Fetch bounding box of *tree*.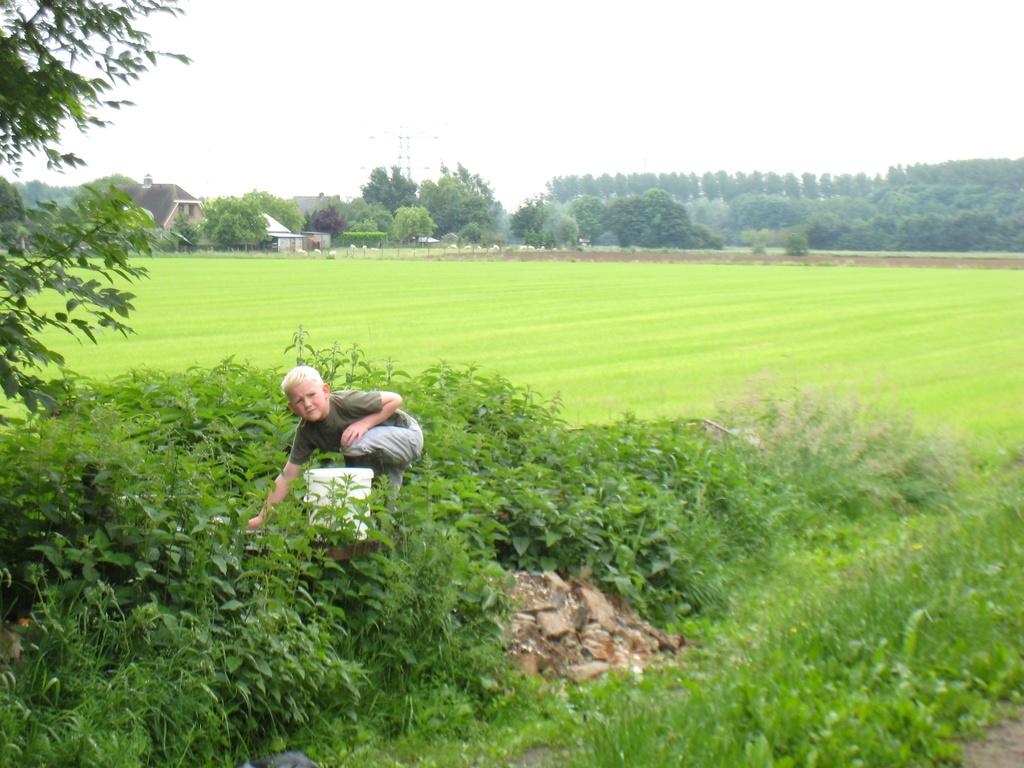
Bbox: region(800, 189, 851, 242).
